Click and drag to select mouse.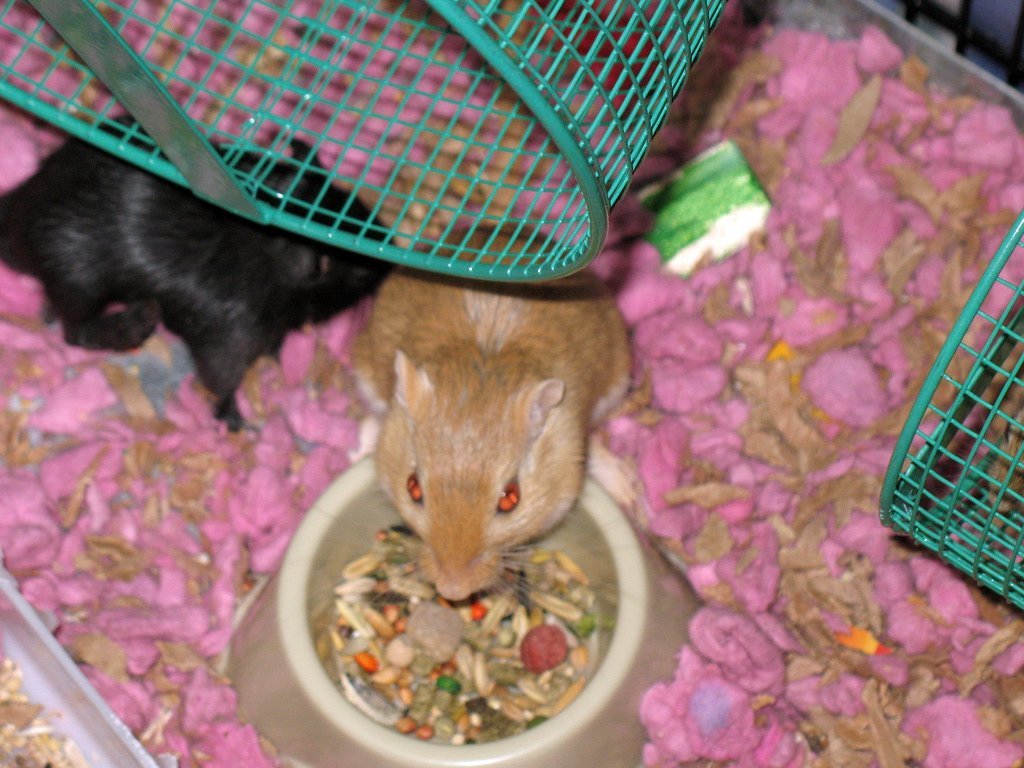
Selection: rect(351, 224, 630, 594).
